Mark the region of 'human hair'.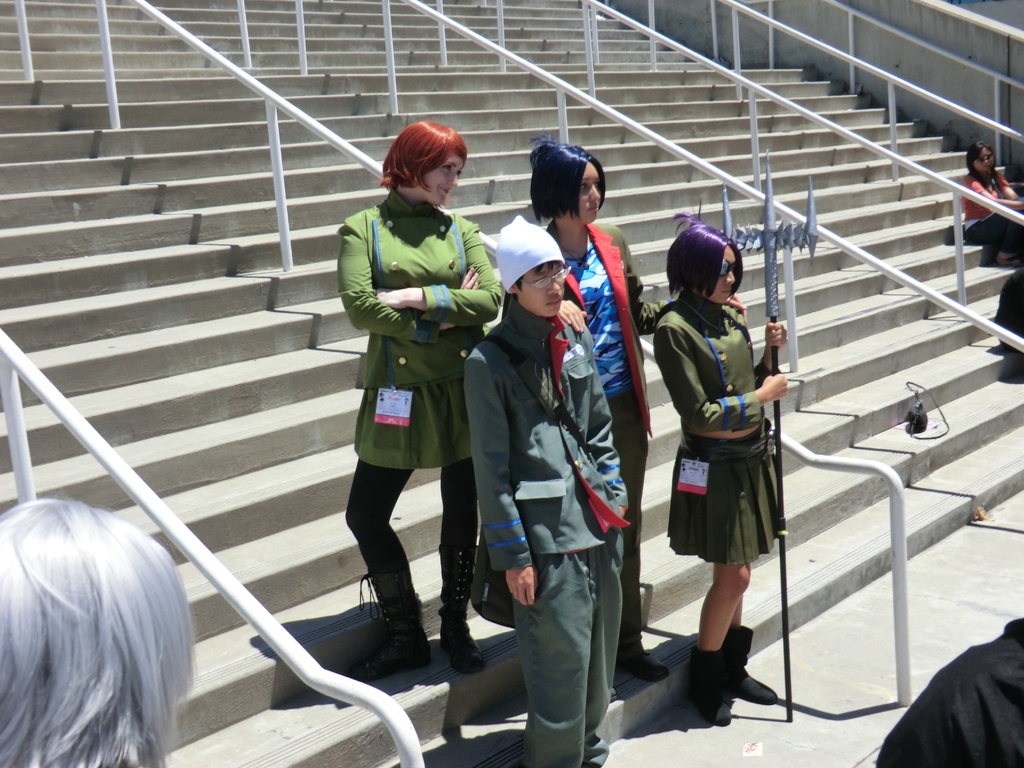
Region: pyautogui.locateOnScreen(527, 135, 605, 221).
